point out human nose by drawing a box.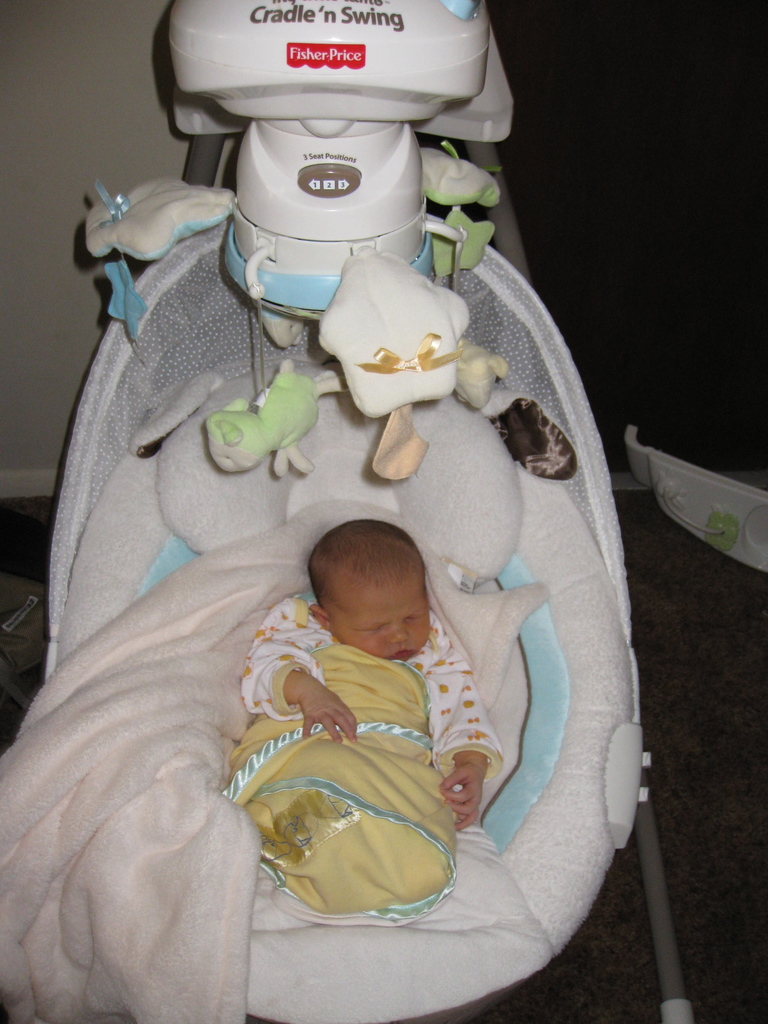
{"left": 389, "top": 621, "right": 412, "bottom": 642}.
